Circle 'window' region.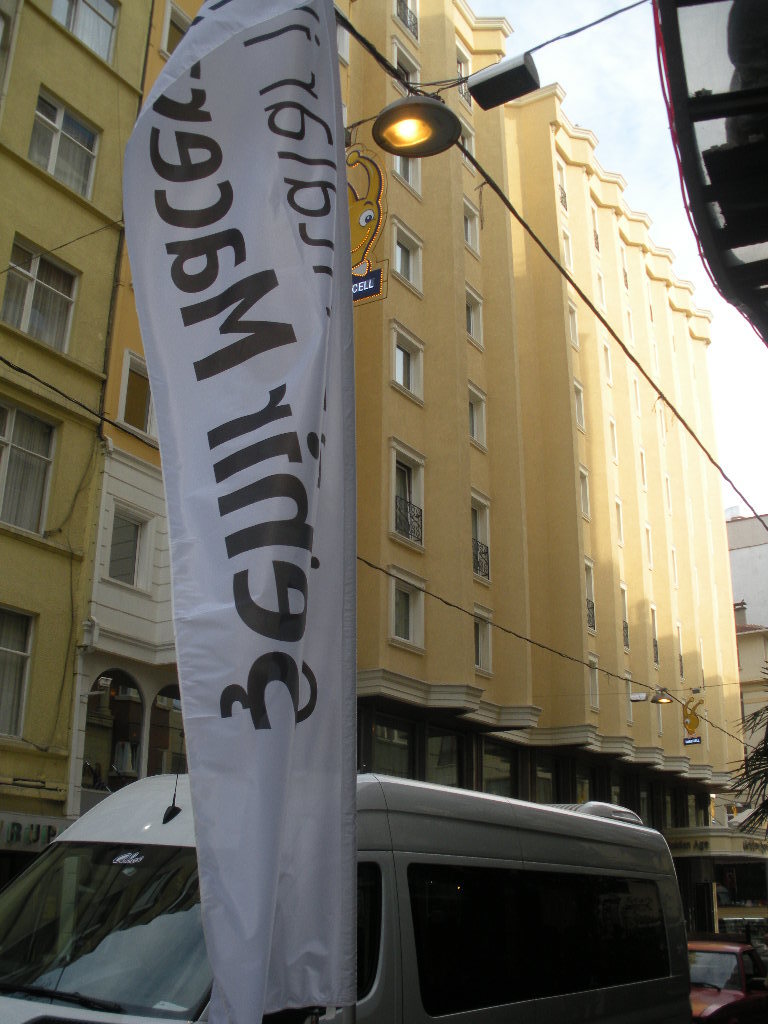
Region: 561,229,575,270.
